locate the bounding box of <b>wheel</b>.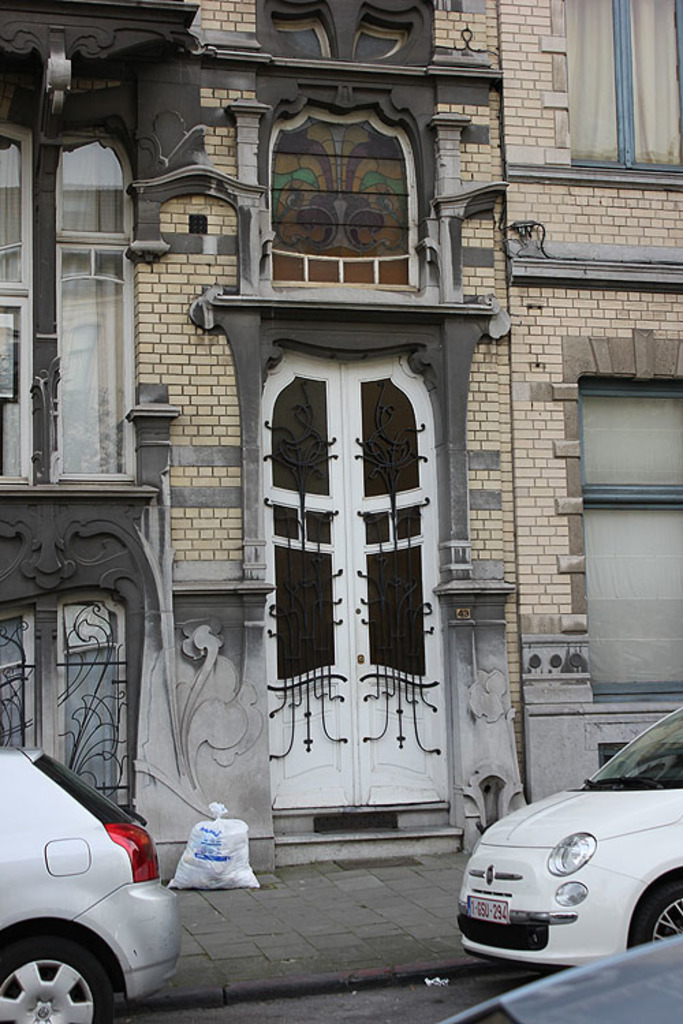
Bounding box: <region>626, 882, 682, 949</region>.
